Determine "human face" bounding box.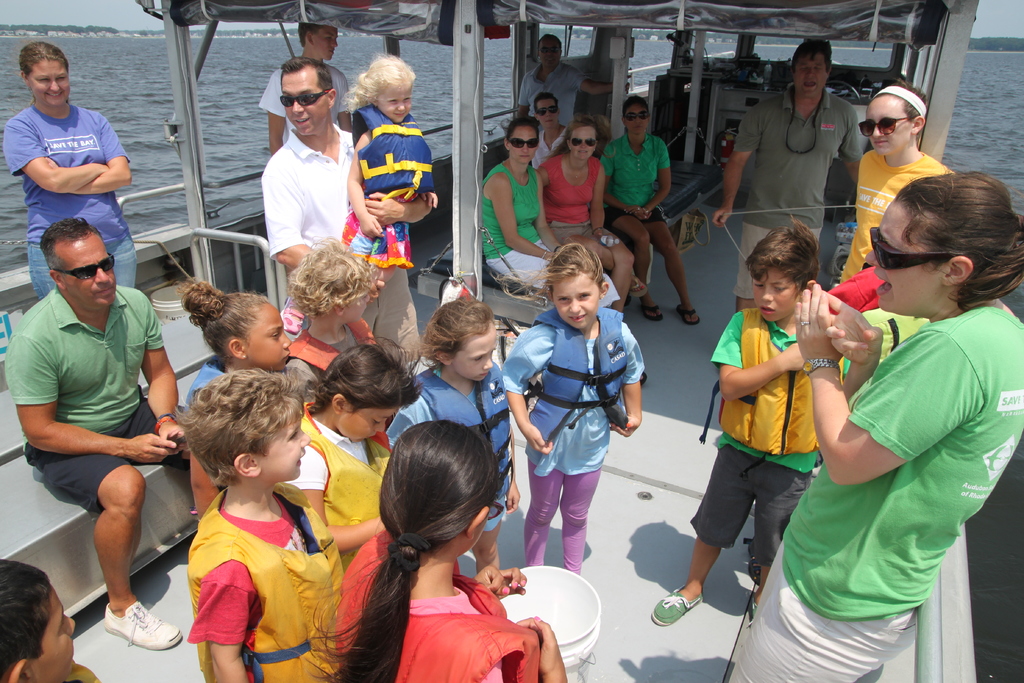
Determined: rect(570, 127, 596, 160).
